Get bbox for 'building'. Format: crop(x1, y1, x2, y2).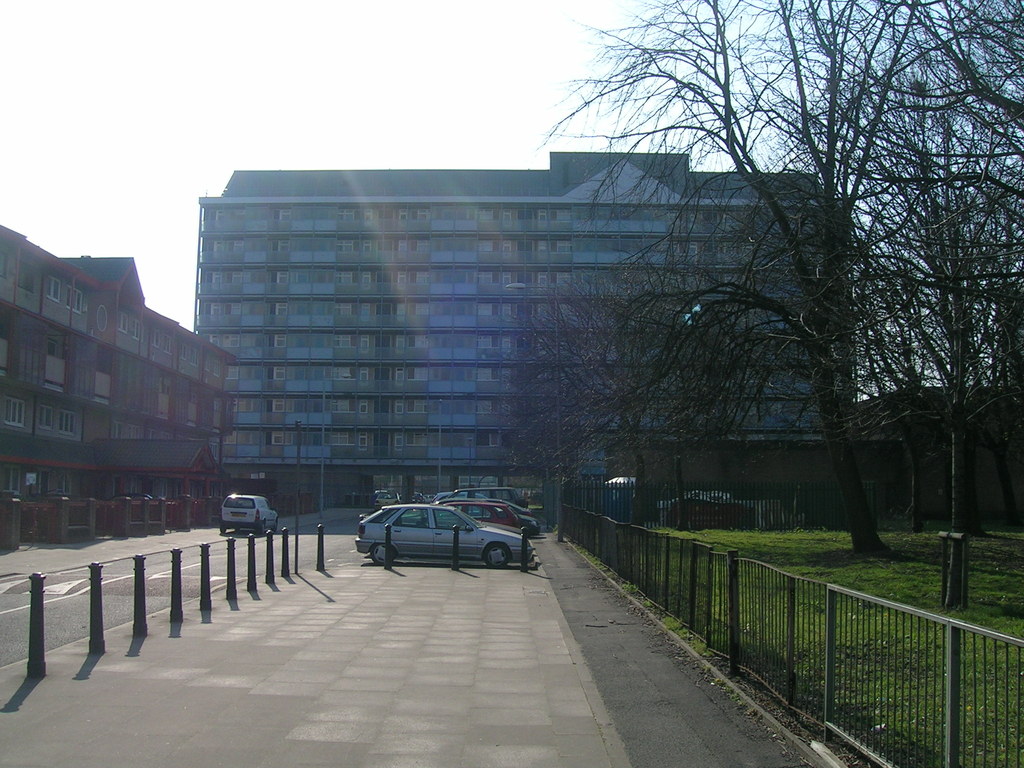
crop(0, 225, 237, 502).
